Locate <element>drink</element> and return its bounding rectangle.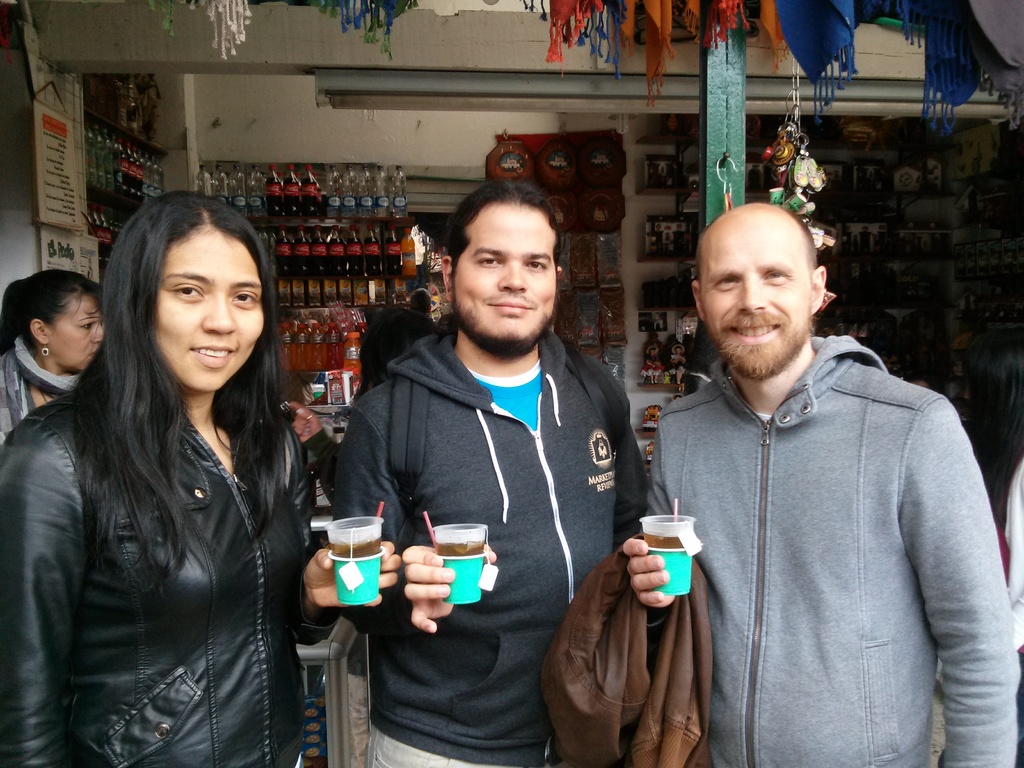
[344, 332, 360, 376].
